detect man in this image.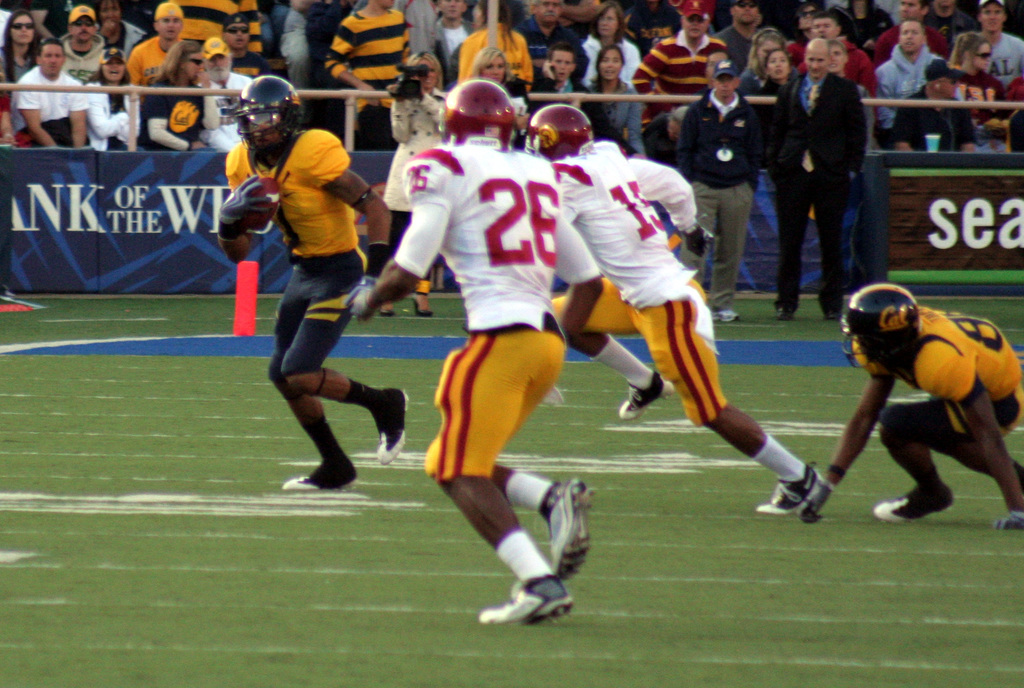
Detection: crop(874, 0, 949, 59).
